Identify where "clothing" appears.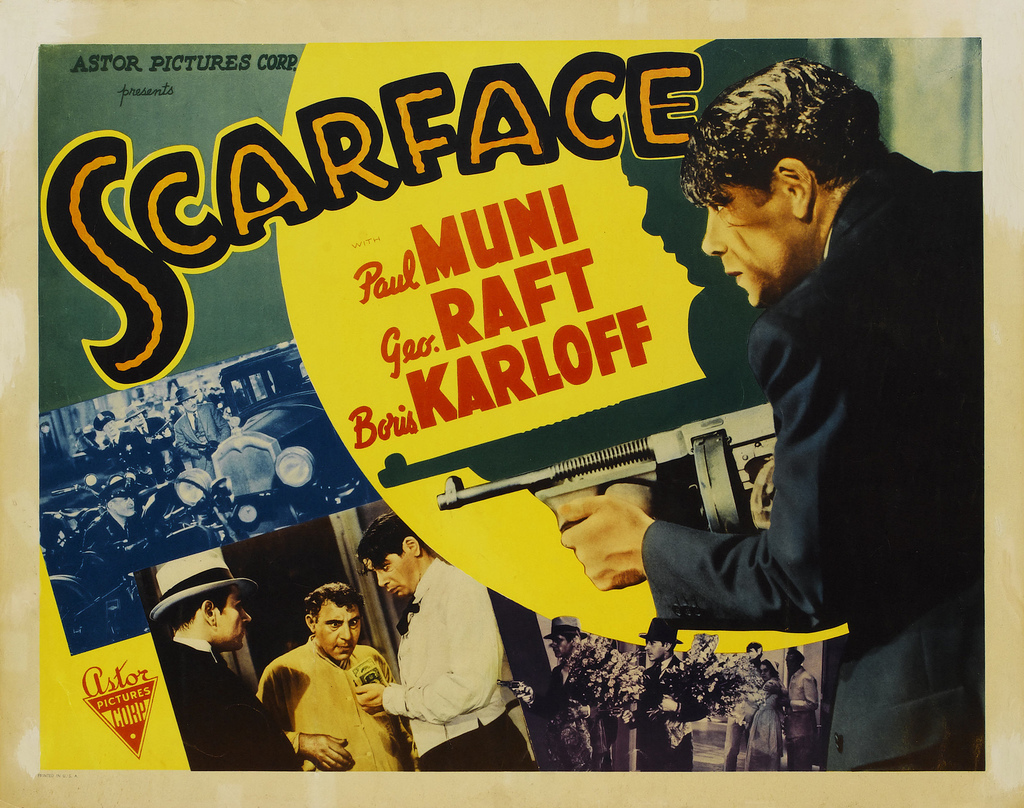
Appears at Rect(527, 663, 620, 770).
